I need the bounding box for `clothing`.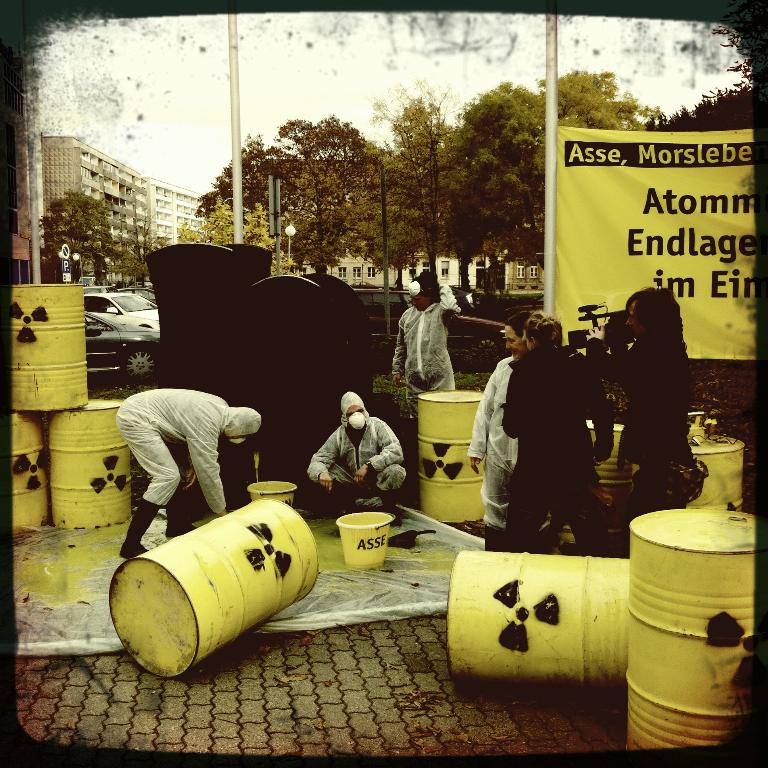
Here it is: [393, 273, 460, 384].
